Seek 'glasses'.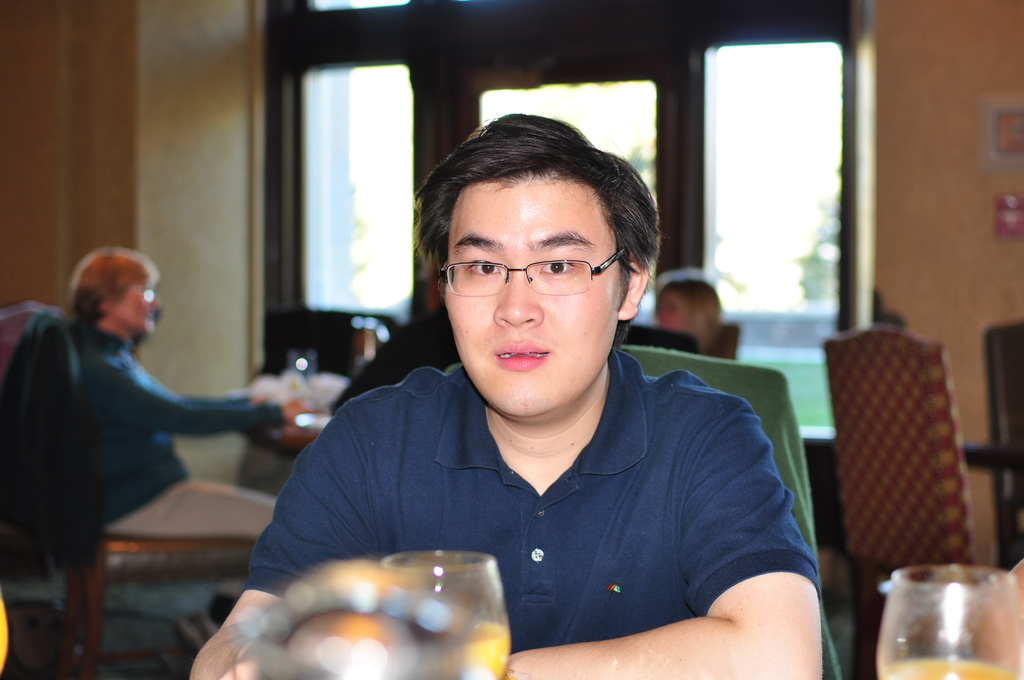
select_region(437, 252, 634, 298).
